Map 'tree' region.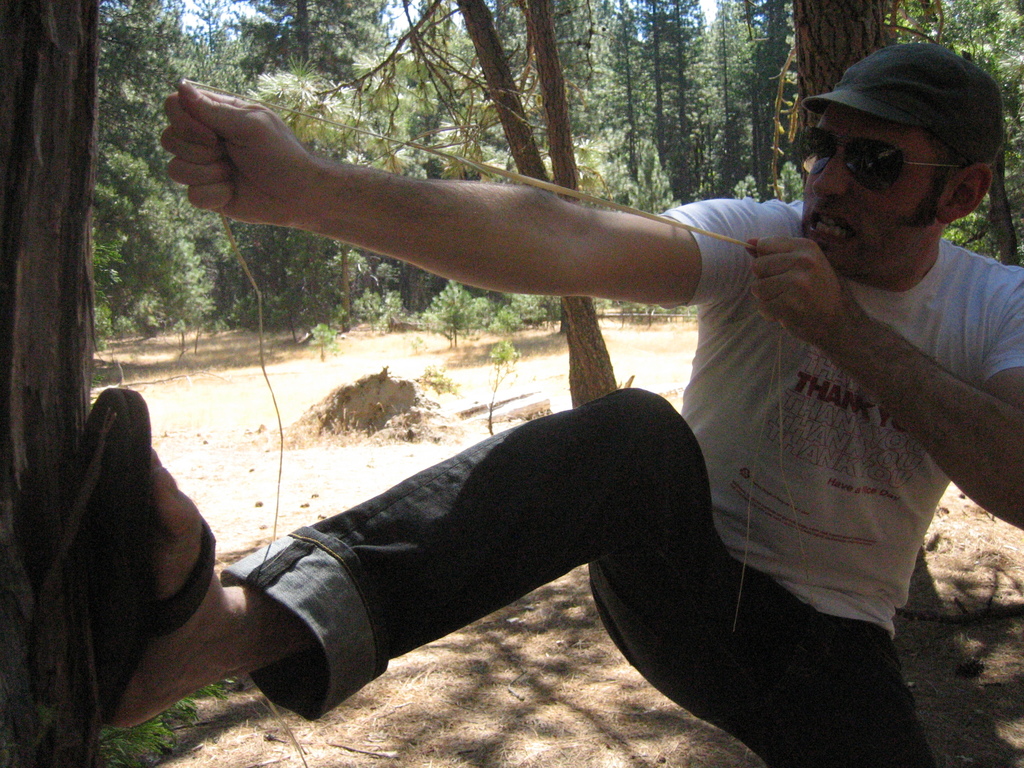
Mapped to select_region(0, 0, 121, 765).
